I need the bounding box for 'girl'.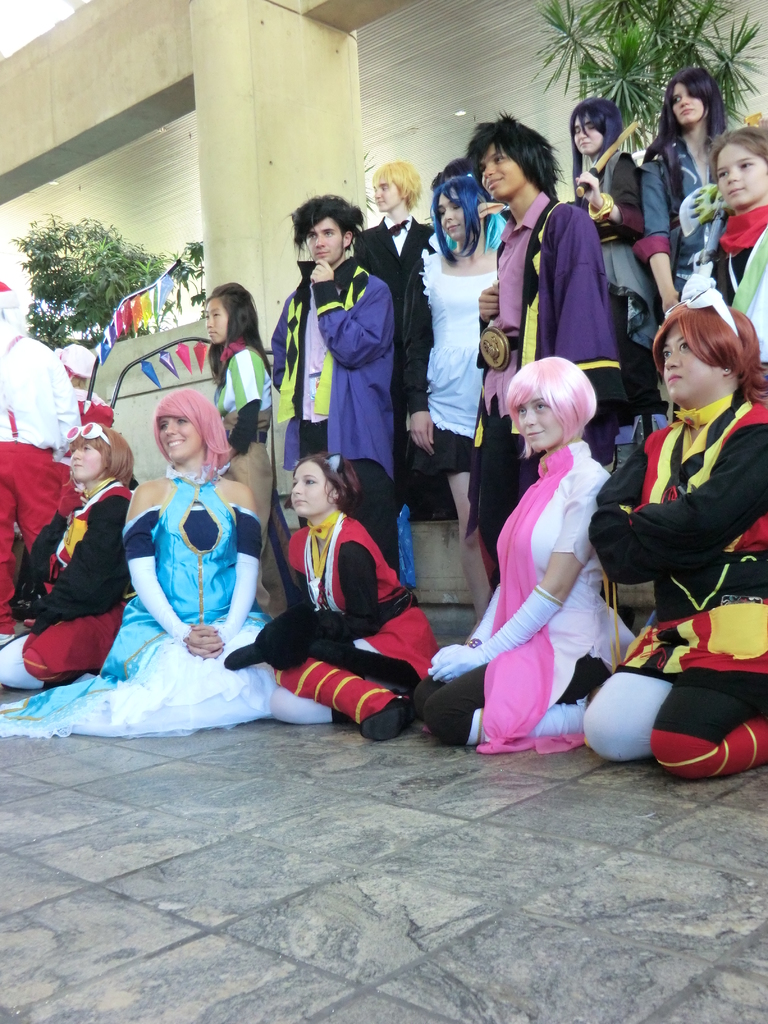
Here it is: 214 447 440 733.
